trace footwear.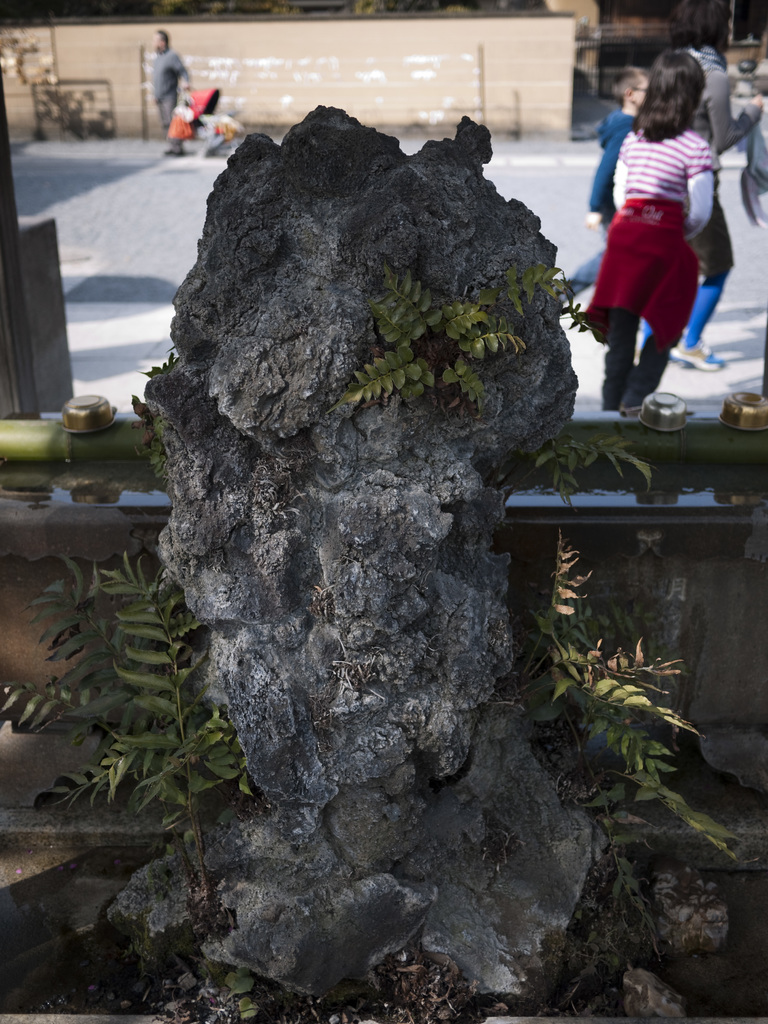
Traced to bbox=[623, 392, 644, 410].
